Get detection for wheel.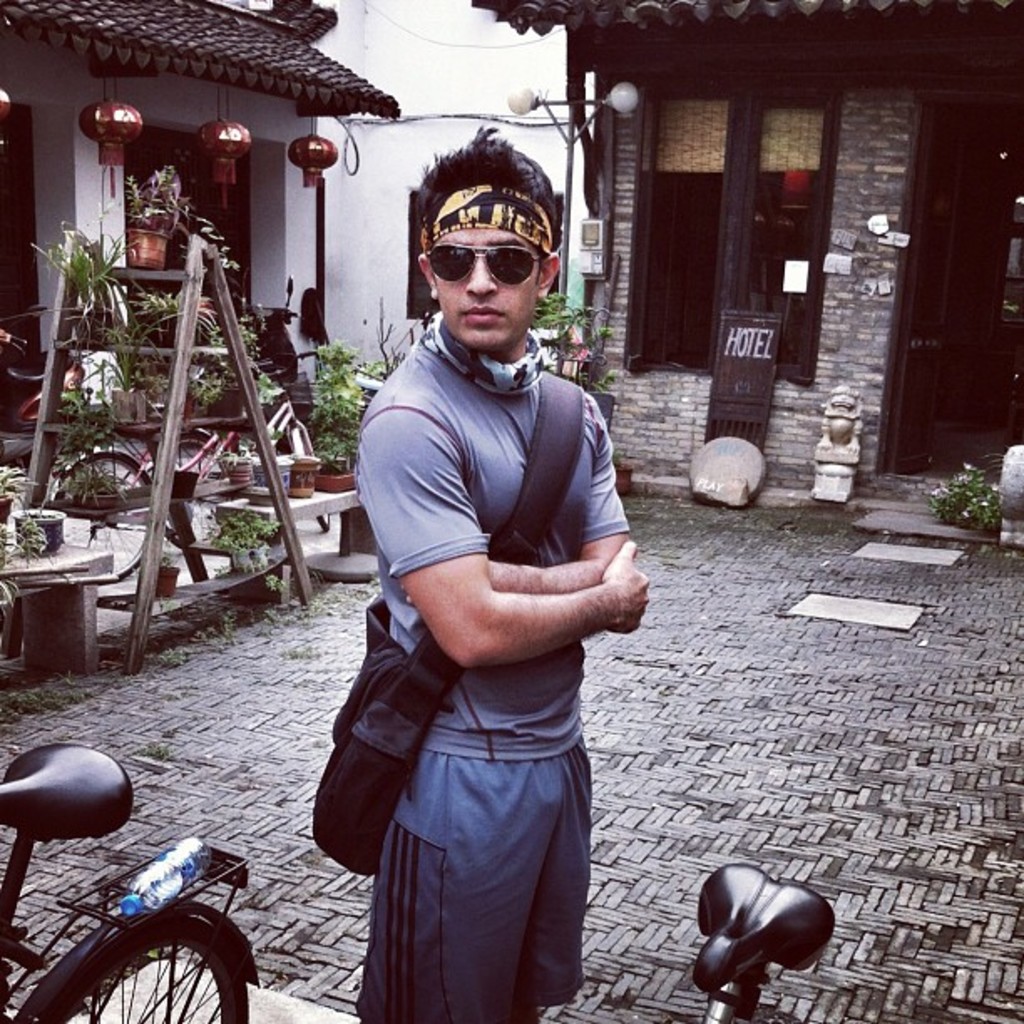
Detection: x1=296, y1=423, x2=335, y2=530.
